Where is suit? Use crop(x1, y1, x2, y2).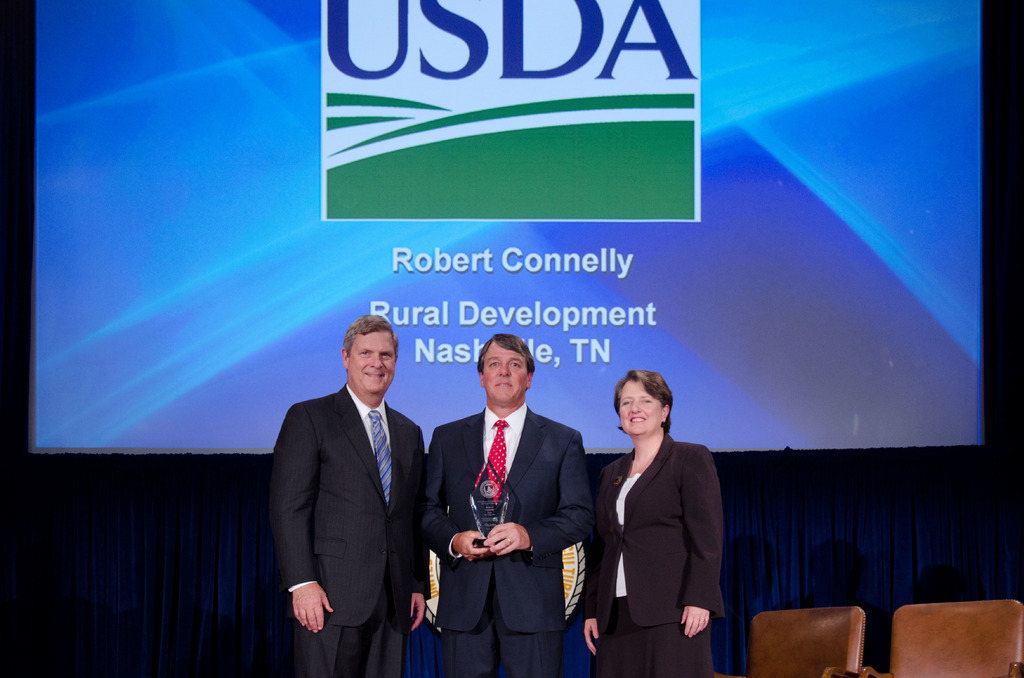
crop(266, 382, 430, 677).
